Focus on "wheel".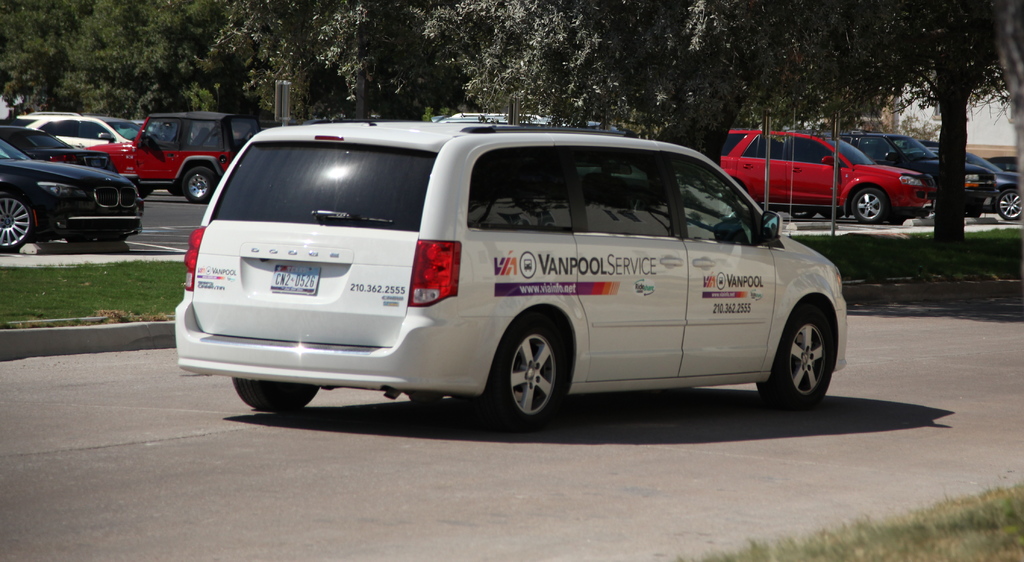
Focused at x1=851 y1=189 x2=886 y2=224.
